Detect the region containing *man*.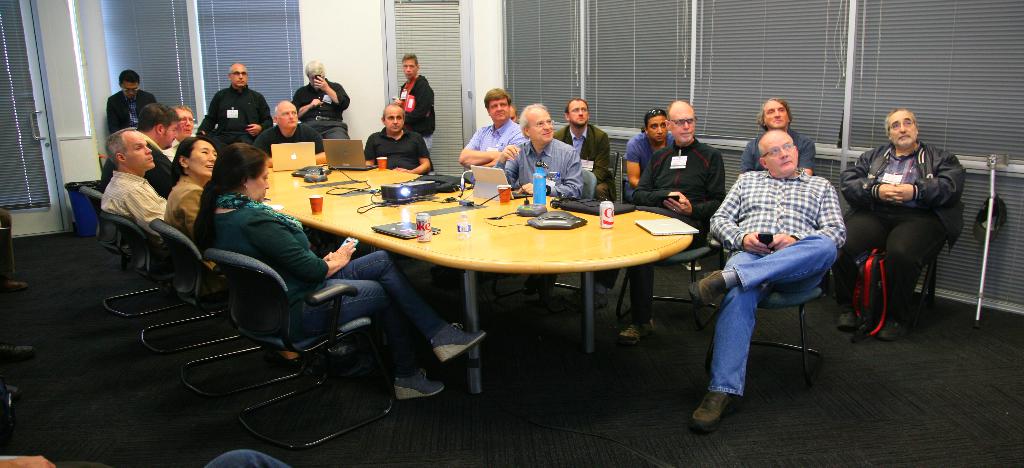
rect(630, 97, 724, 351).
